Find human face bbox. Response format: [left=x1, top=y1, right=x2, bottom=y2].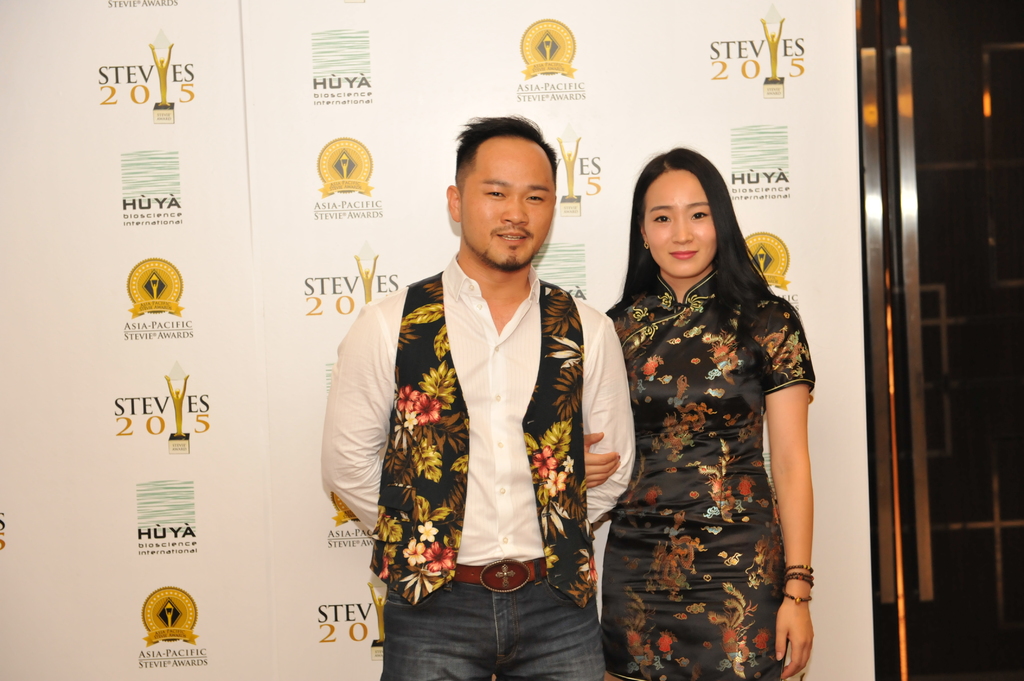
[left=643, top=173, right=713, bottom=280].
